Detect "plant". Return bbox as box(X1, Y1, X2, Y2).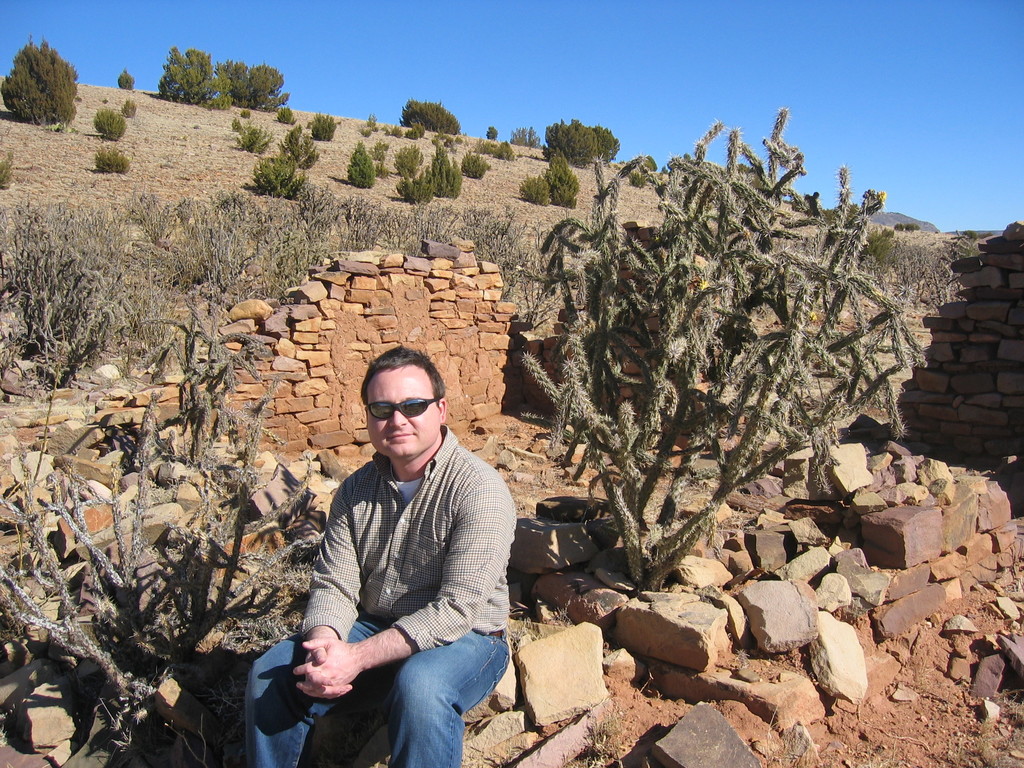
box(390, 143, 419, 177).
